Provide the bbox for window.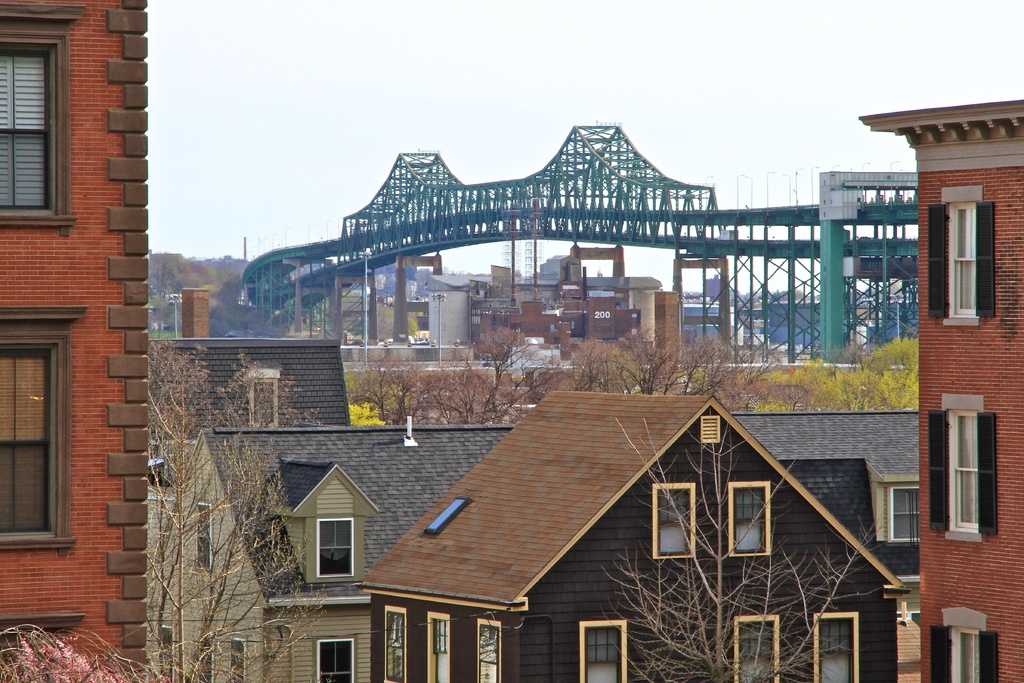
(left=732, top=481, right=770, bottom=554).
